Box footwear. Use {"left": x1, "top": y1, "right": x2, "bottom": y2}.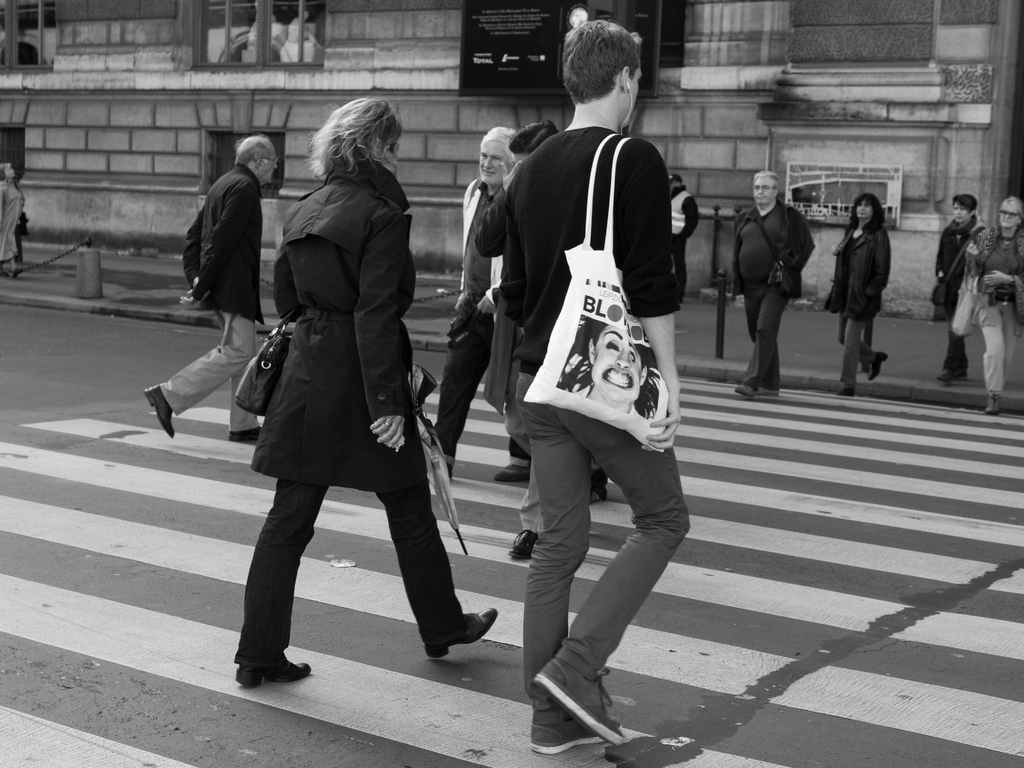
{"left": 837, "top": 388, "right": 852, "bottom": 396}.
